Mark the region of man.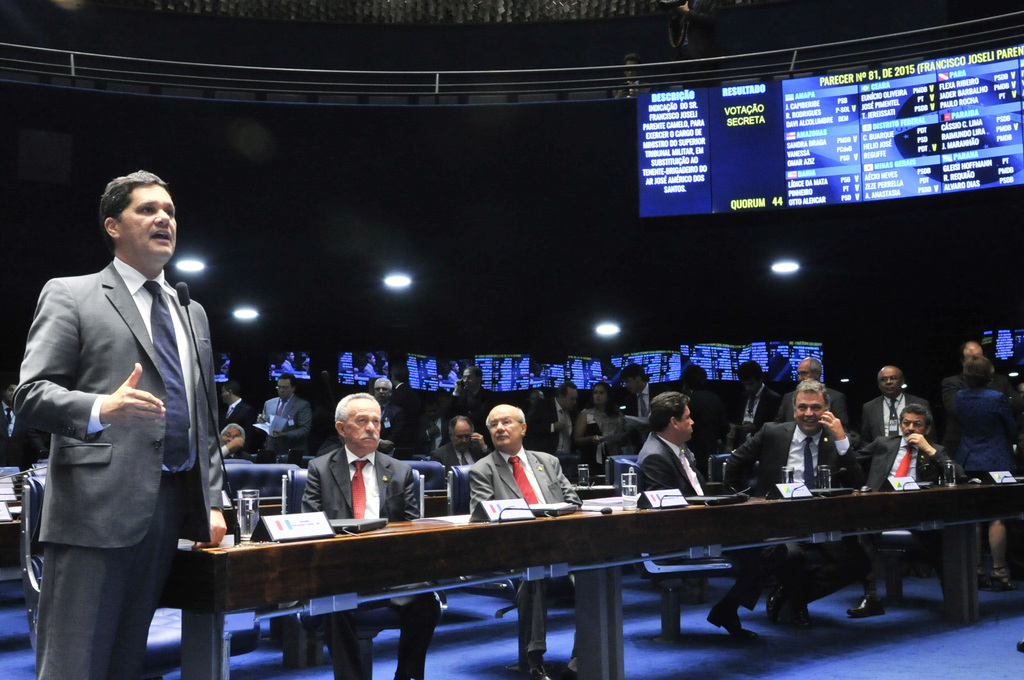
Region: bbox(12, 136, 235, 679).
